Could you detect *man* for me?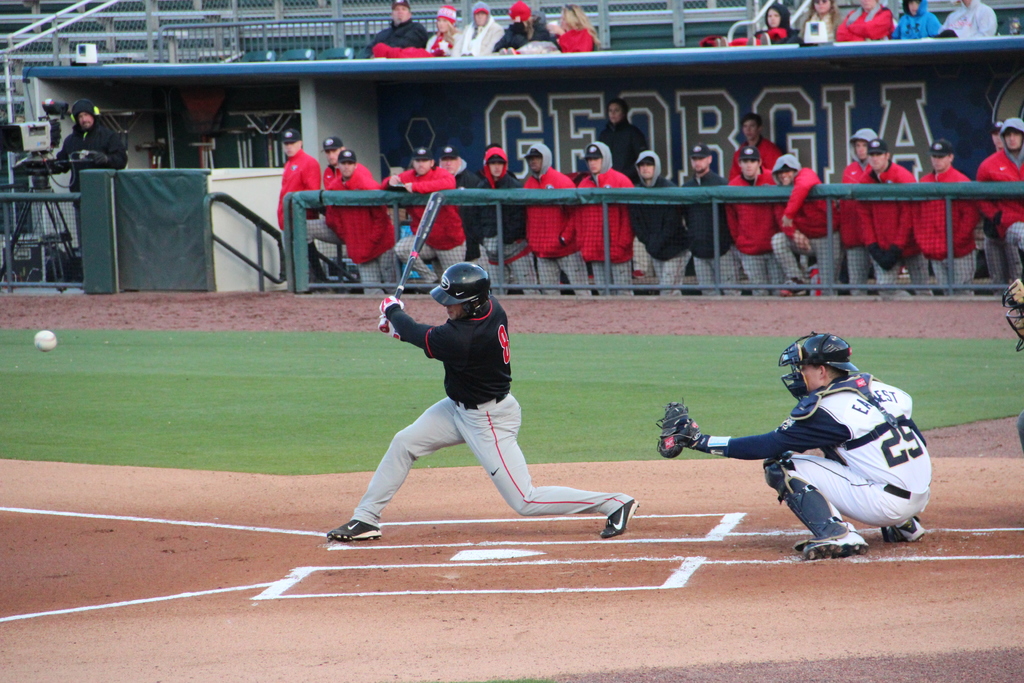
Detection result: (364,0,429,58).
